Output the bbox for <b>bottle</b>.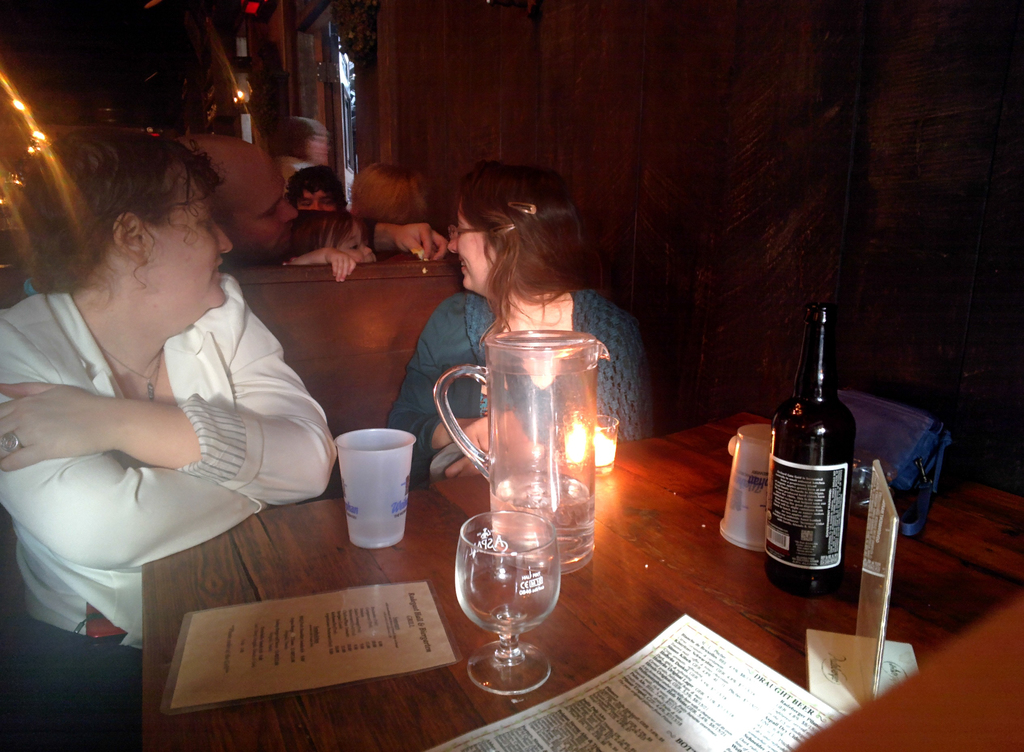
box(739, 308, 861, 605).
